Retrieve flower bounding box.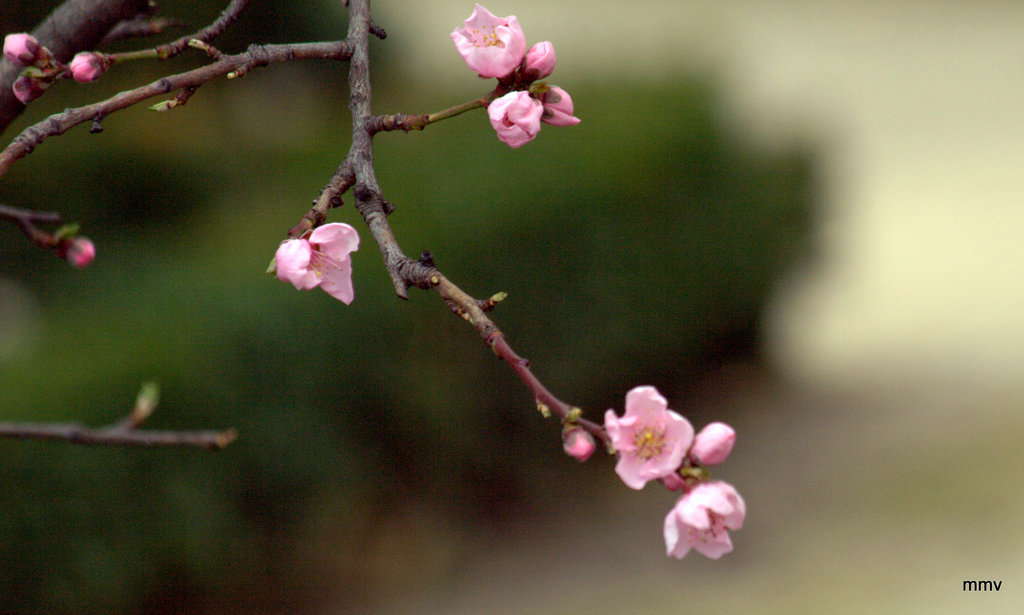
Bounding box: x1=662, y1=479, x2=745, y2=561.
